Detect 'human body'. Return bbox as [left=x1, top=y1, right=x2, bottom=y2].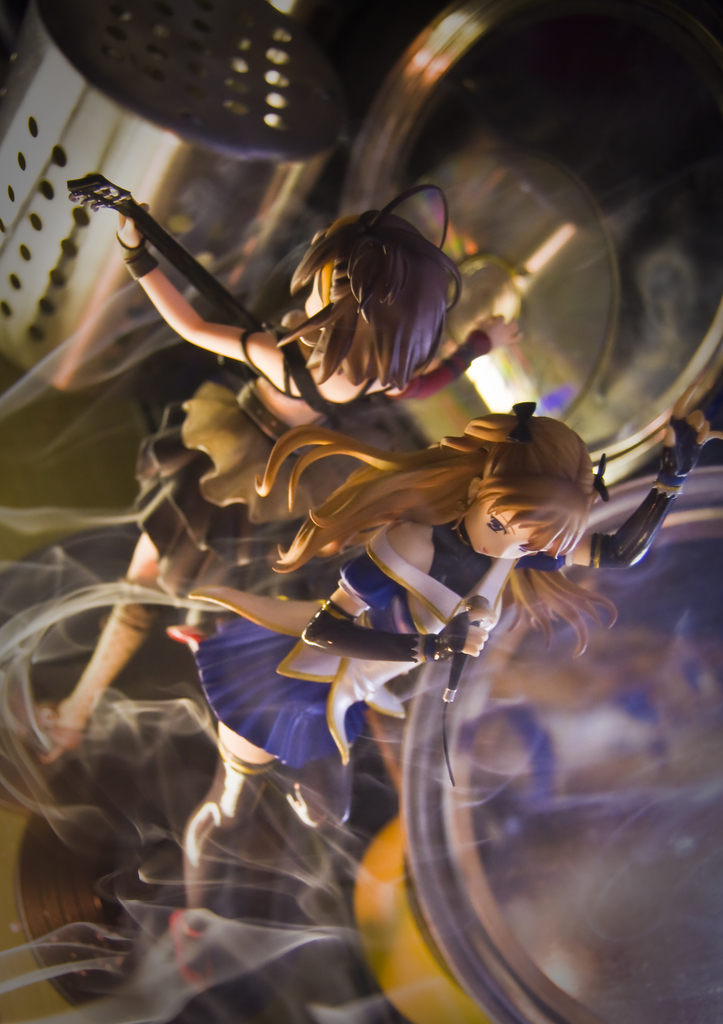
[left=186, top=408, right=617, bottom=925].
